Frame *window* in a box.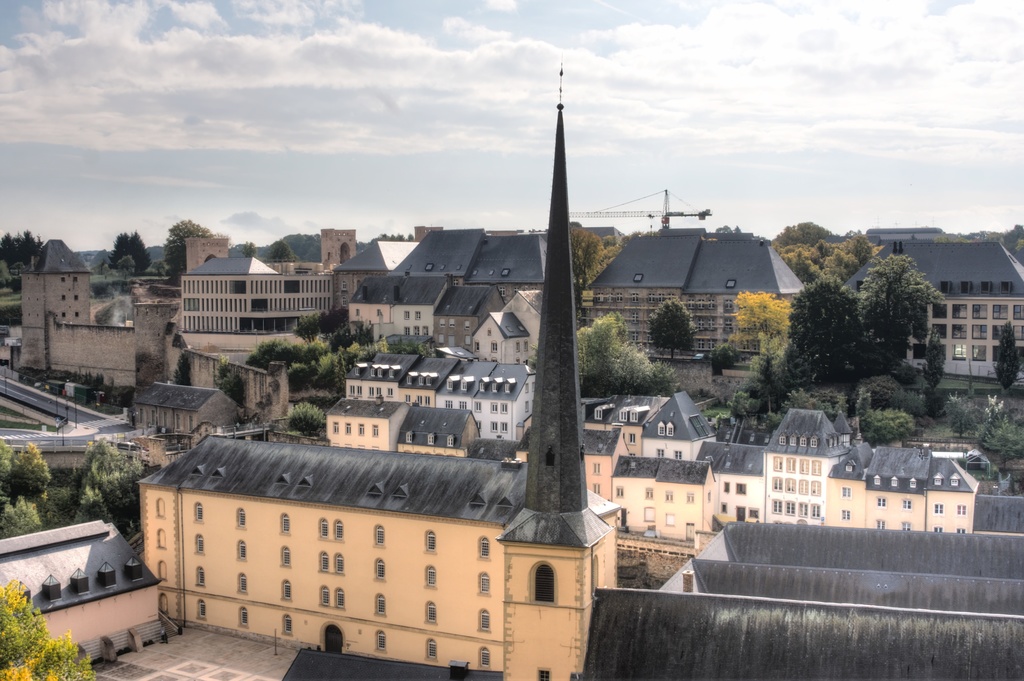
crop(282, 613, 292, 634).
